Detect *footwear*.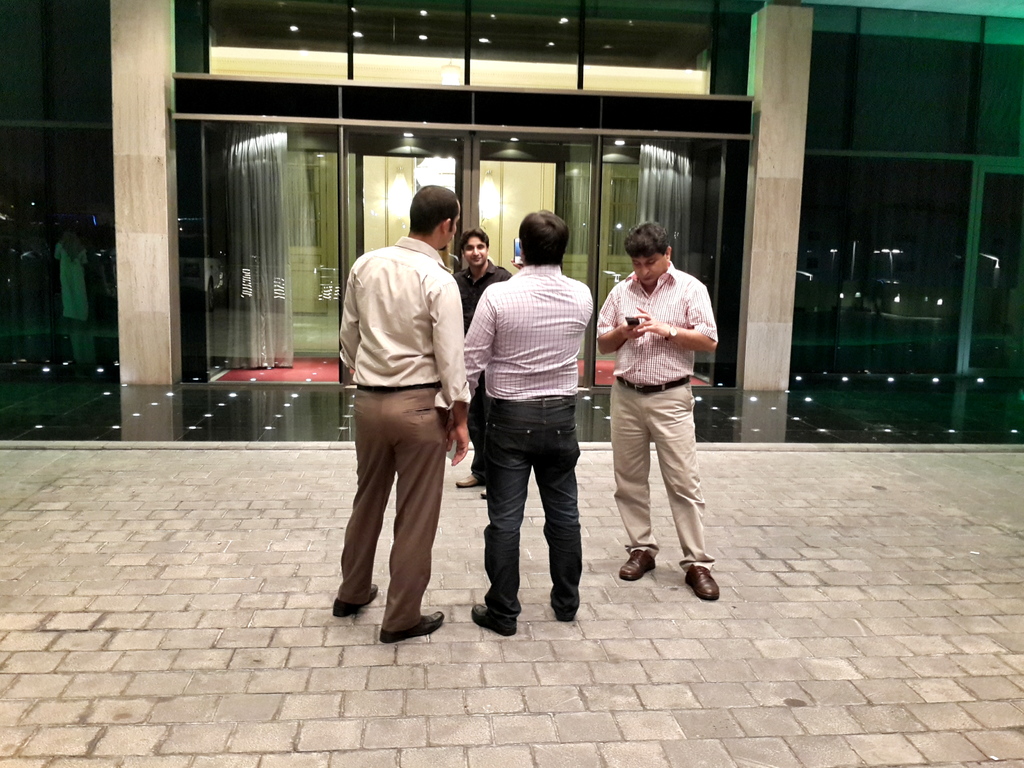
Detected at {"left": 618, "top": 548, "right": 657, "bottom": 582}.
